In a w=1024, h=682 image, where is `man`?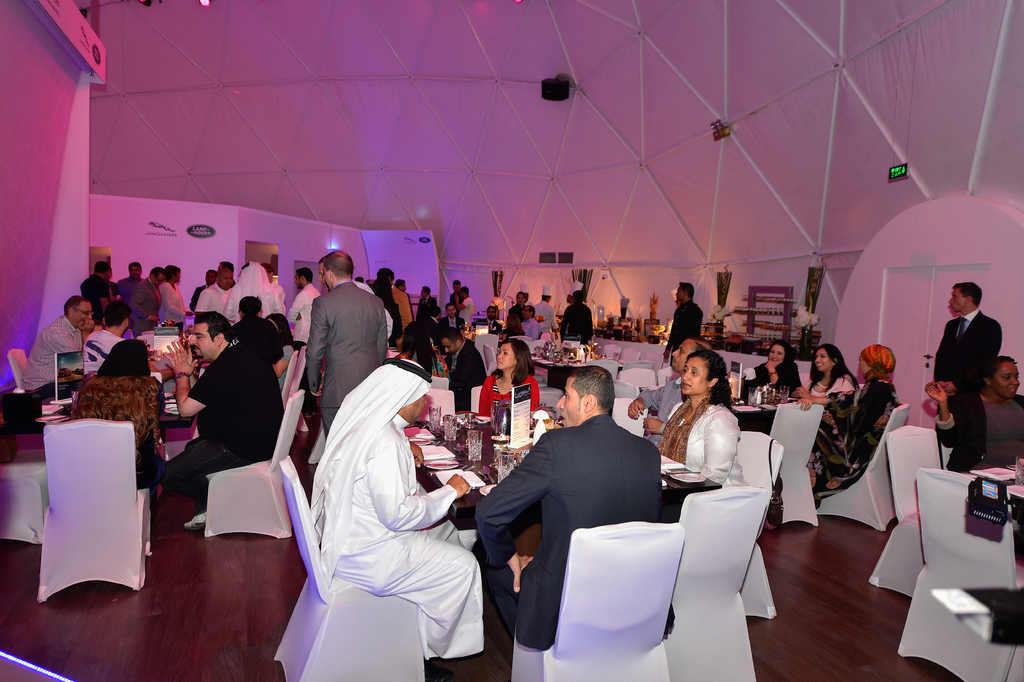
(left=118, top=264, right=163, bottom=337).
